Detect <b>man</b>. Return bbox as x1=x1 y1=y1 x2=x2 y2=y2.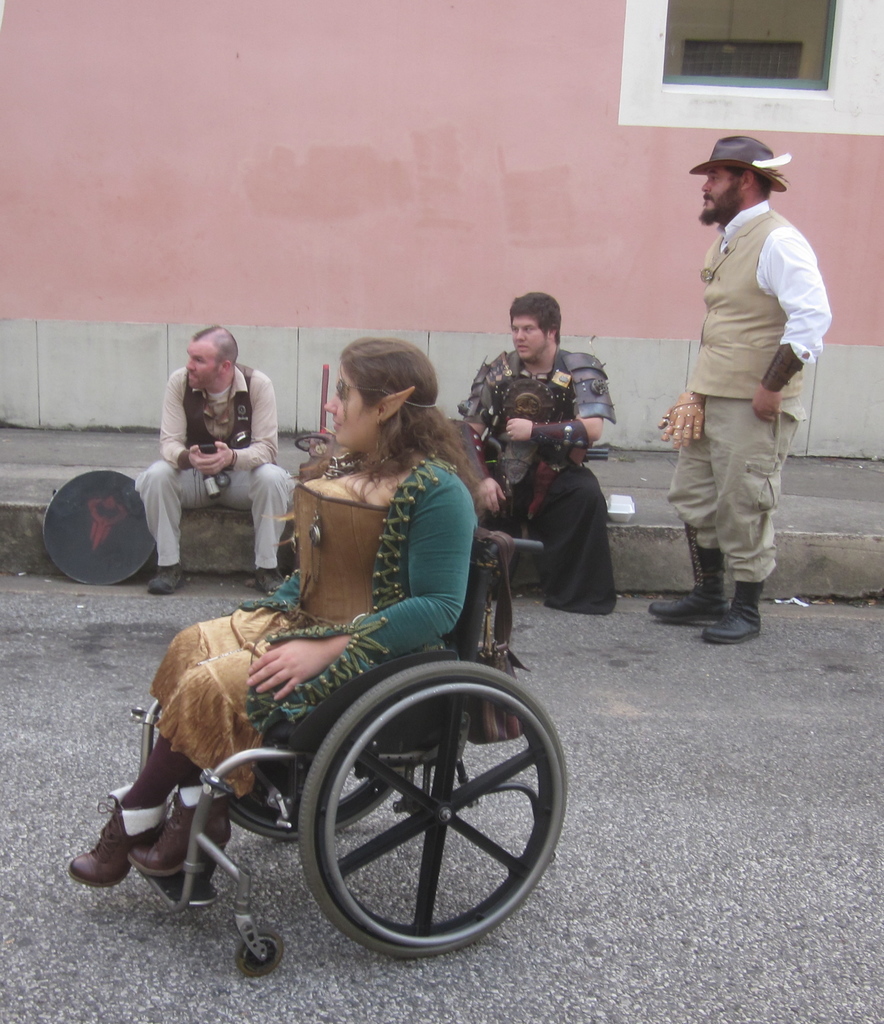
x1=440 y1=293 x2=632 y2=622.
